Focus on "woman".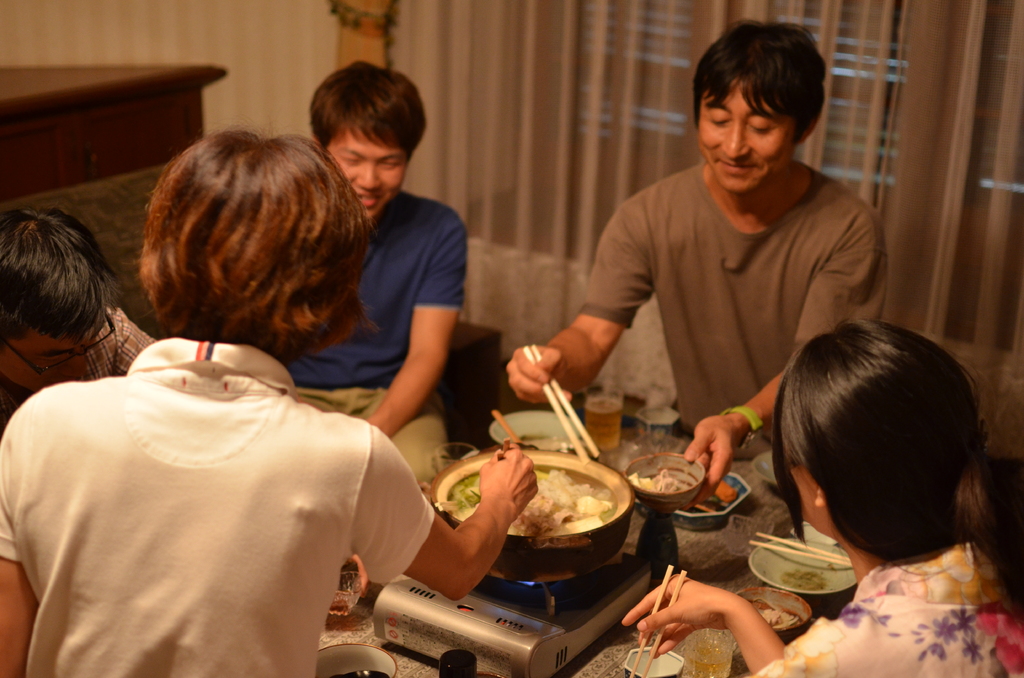
Focused at (0,126,539,677).
